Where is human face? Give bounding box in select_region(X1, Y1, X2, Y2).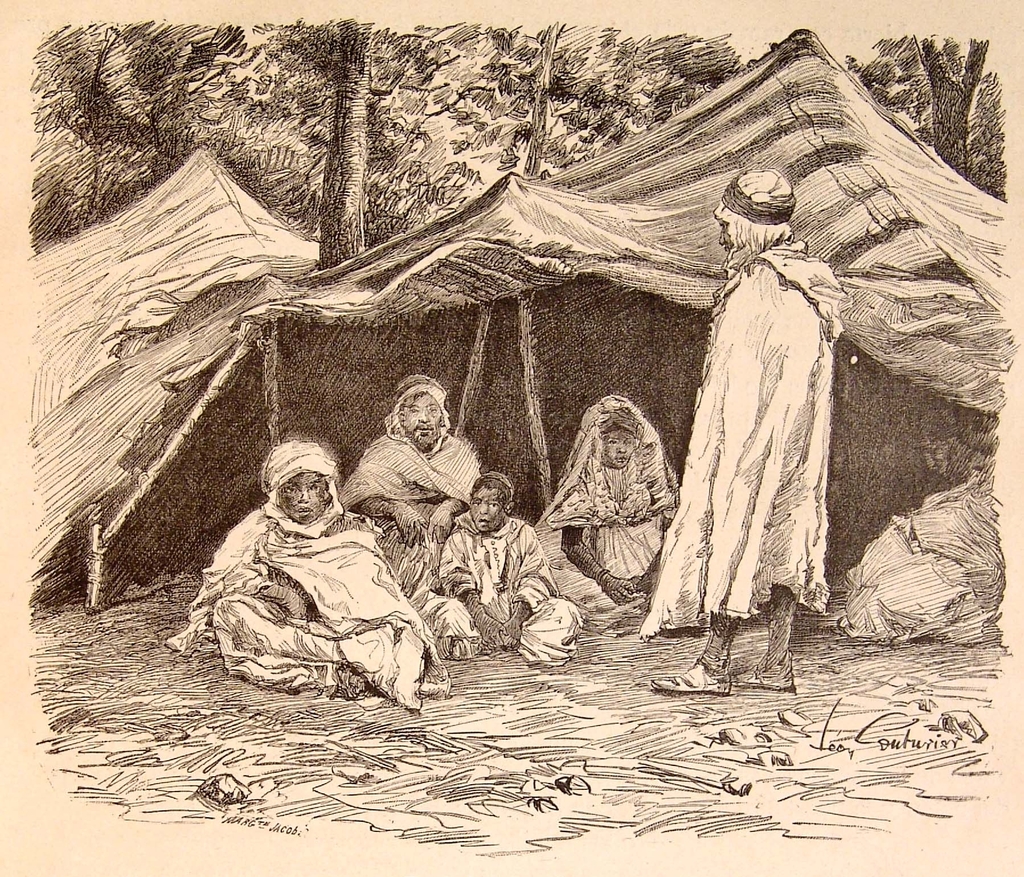
select_region(402, 394, 443, 451).
